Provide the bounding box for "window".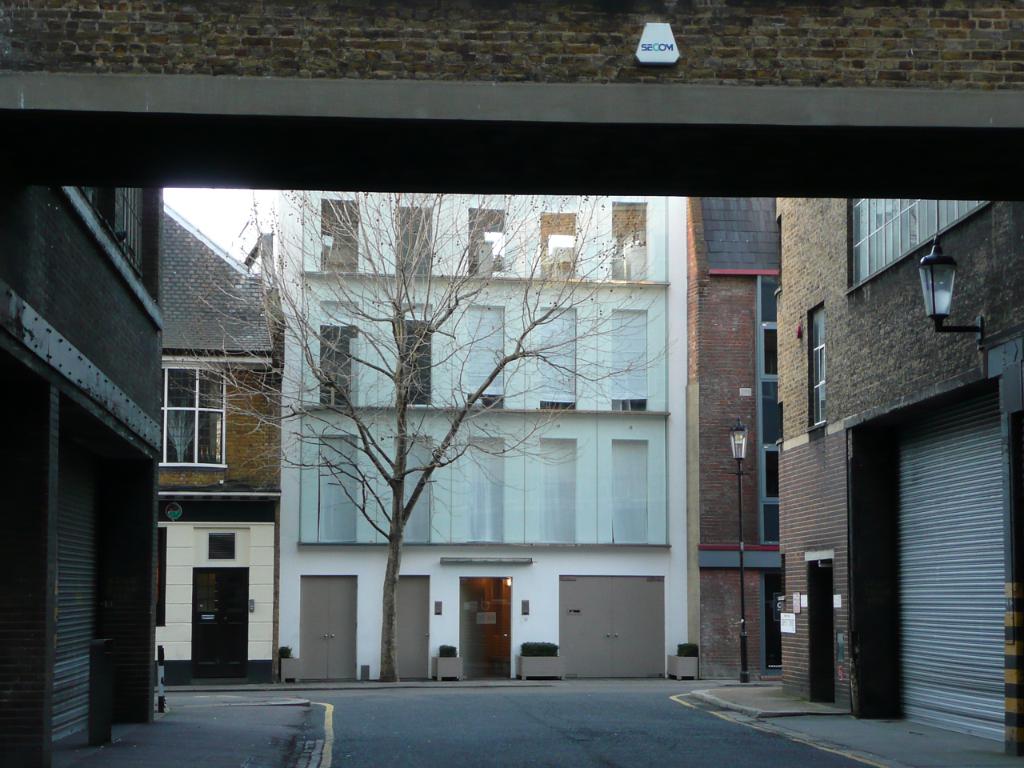
539,438,582,543.
